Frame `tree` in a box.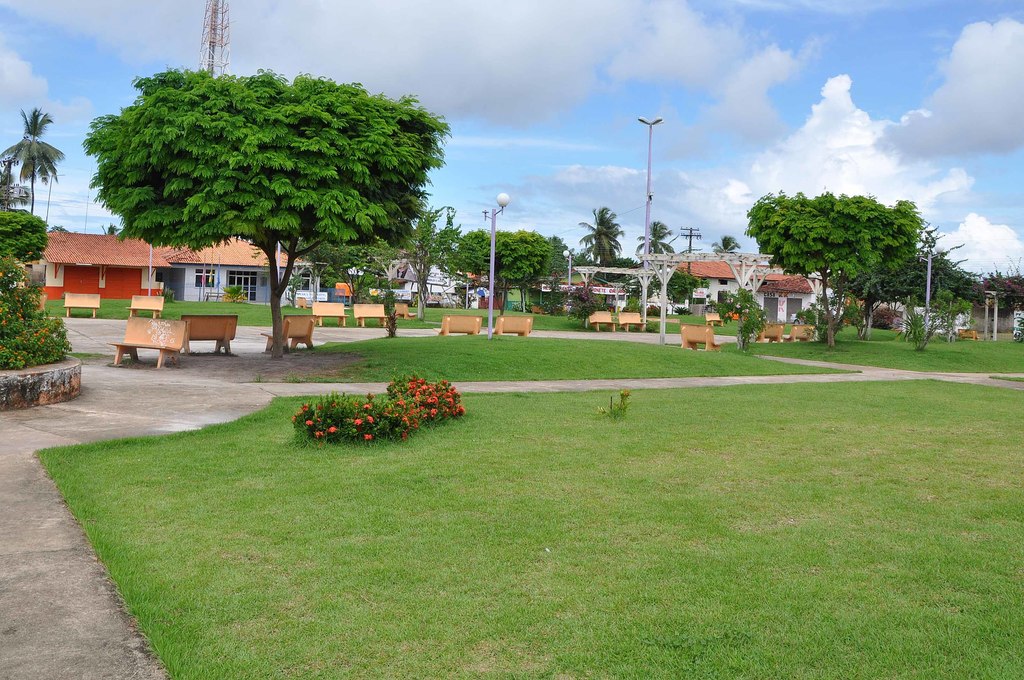
635, 220, 671, 255.
